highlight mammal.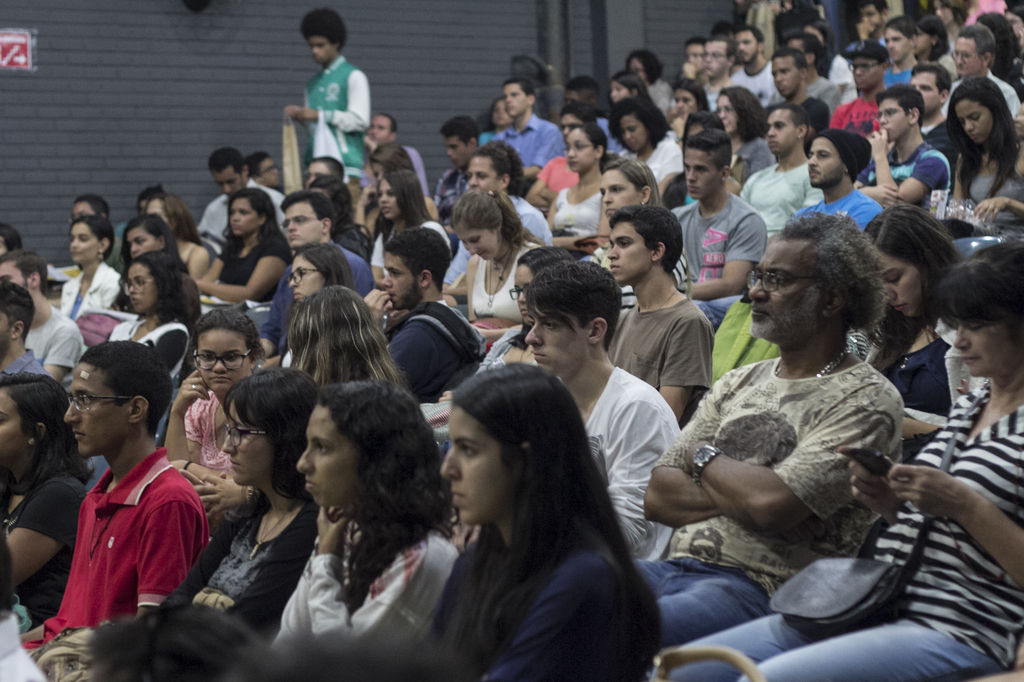
Highlighted region: 158,369,324,637.
